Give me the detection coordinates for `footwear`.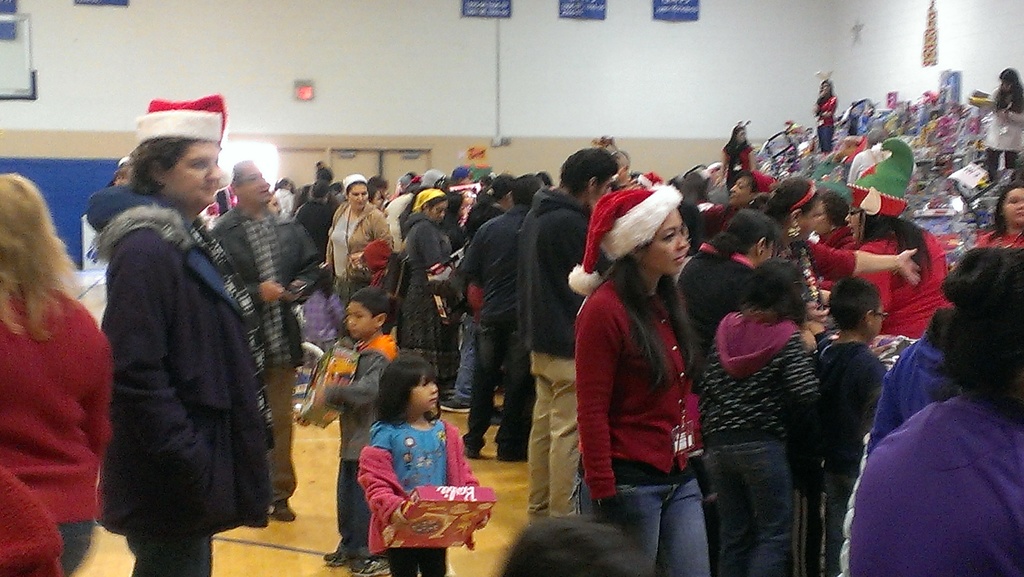
detection(464, 442, 481, 458).
